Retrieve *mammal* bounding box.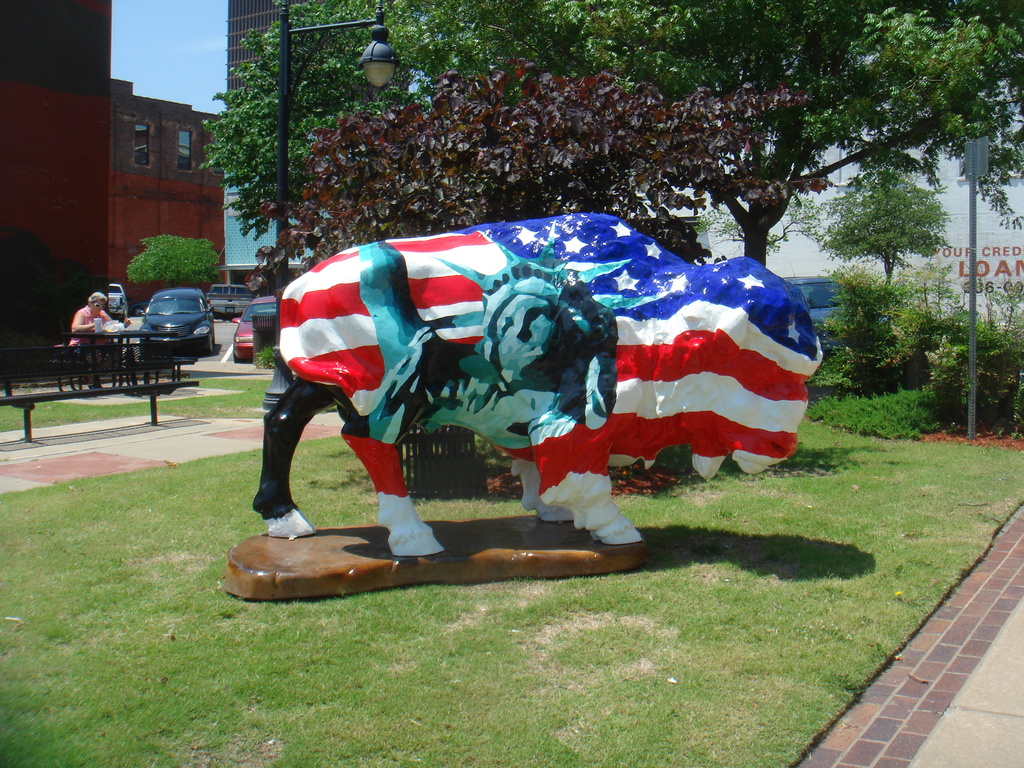
Bounding box: (252, 213, 822, 557).
